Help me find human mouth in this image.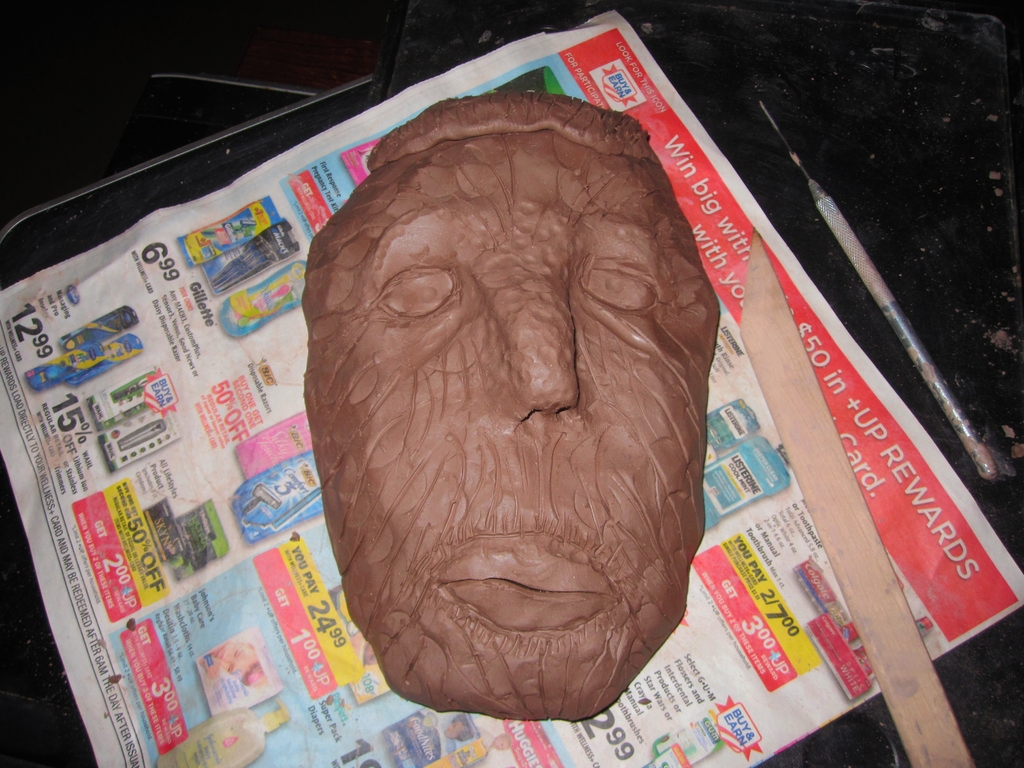
Found it: 432,543,620,635.
